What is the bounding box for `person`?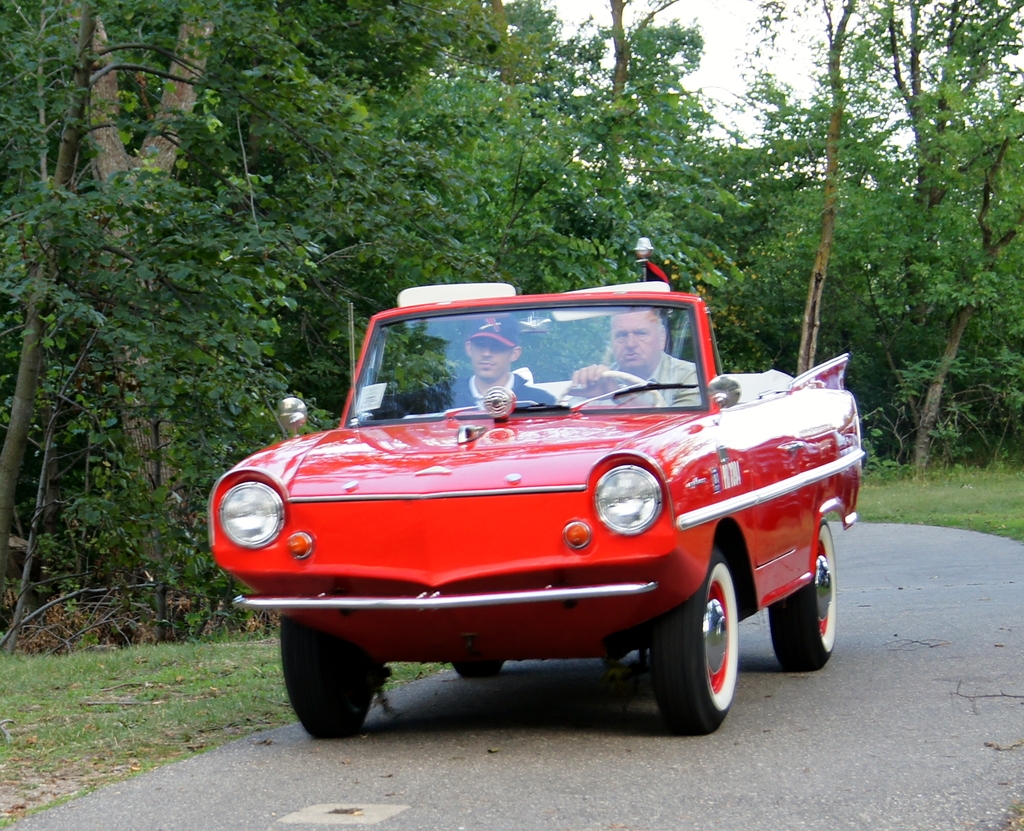
rect(431, 306, 552, 423).
